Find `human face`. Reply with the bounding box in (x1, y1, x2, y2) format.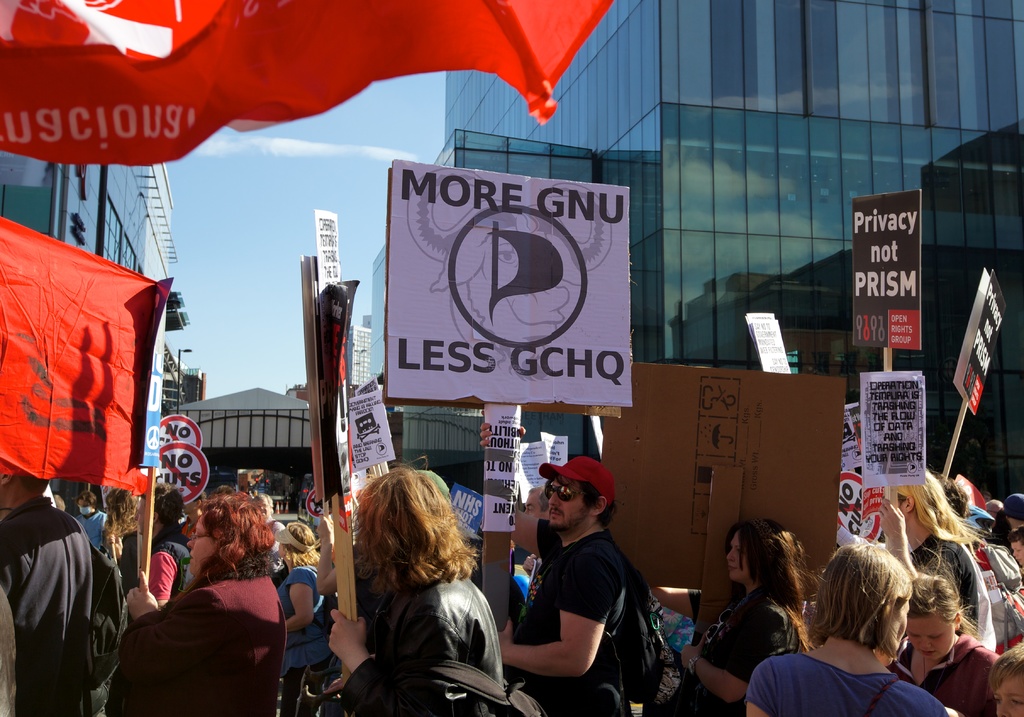
(548, 473, 588, 527).
